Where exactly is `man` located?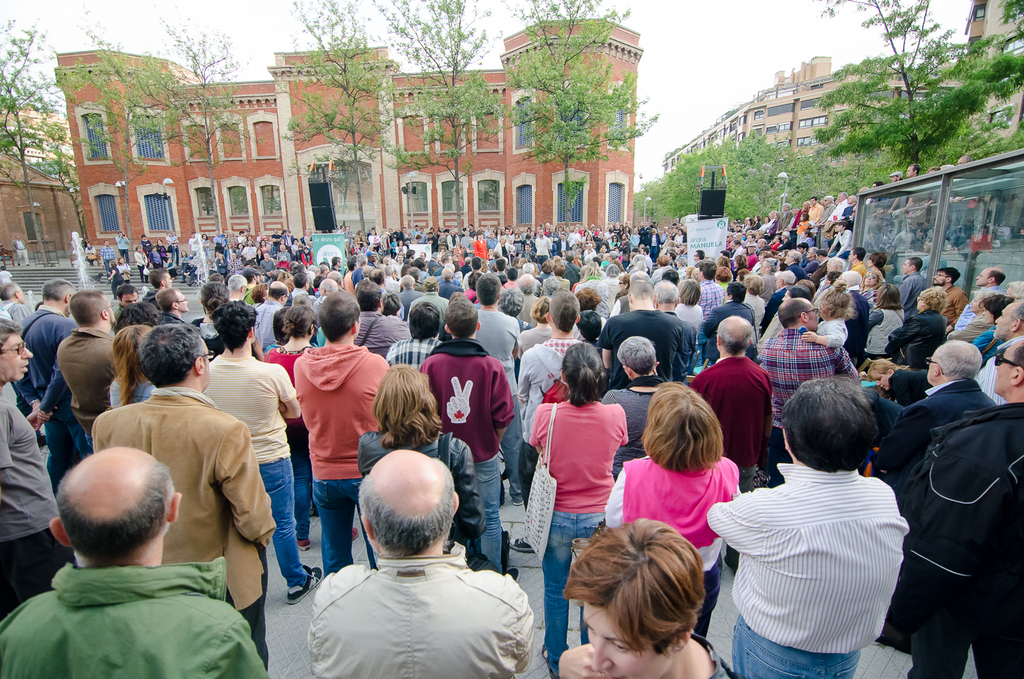
Its bounding box is x1=295, y1=290, x2=388, y2=572.
